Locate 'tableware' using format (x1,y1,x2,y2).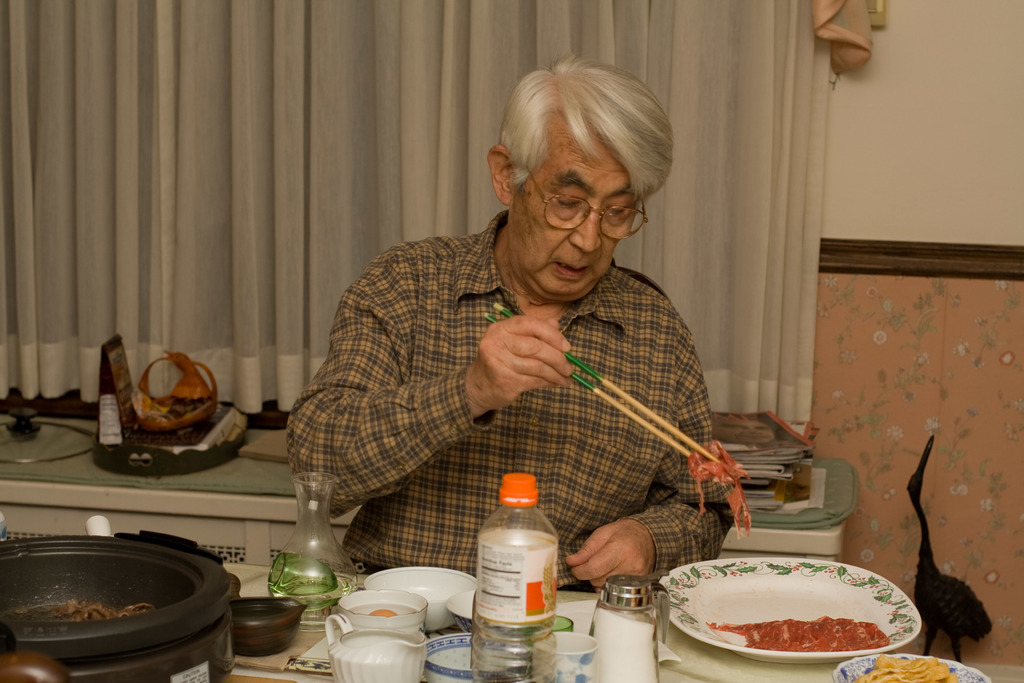
(828,655,988,682).
